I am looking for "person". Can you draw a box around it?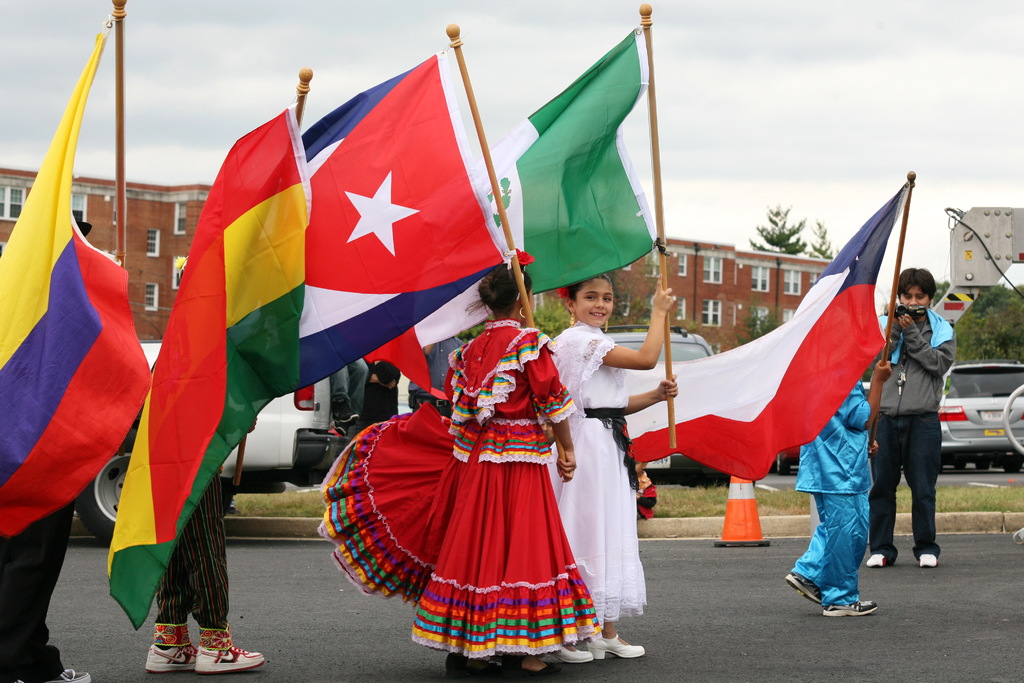
Sure, the bounding box is detection(867, 267, 958, 570).
